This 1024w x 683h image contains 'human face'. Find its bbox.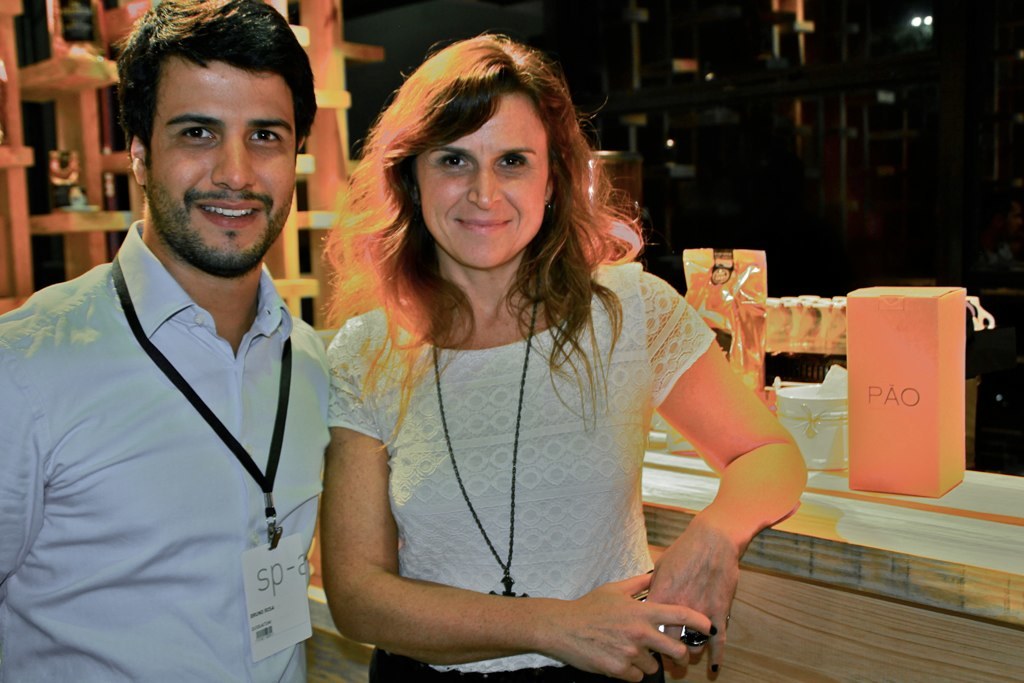
415:93:551:271.
